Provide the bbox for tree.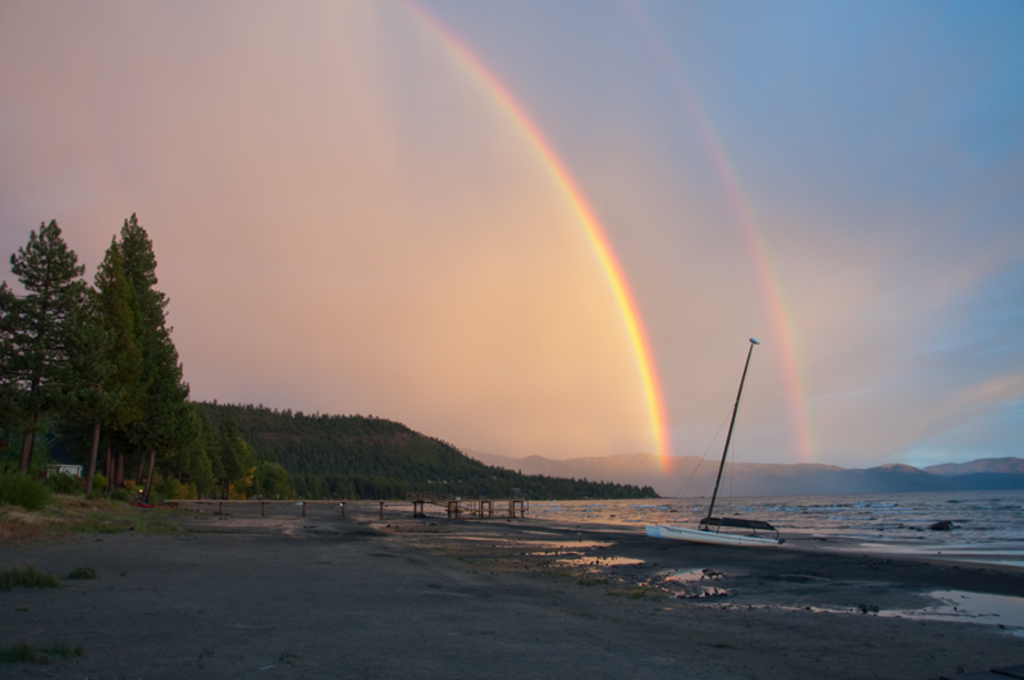
bbox(0, 211, 81, 490).
